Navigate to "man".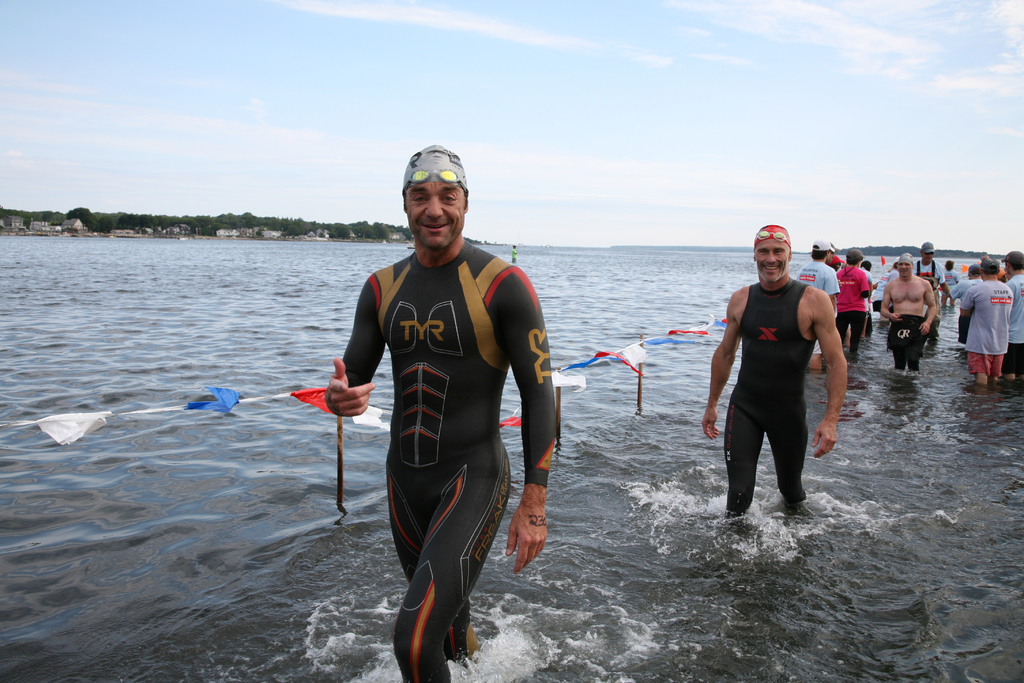
Navigation target: locate(957, 256, 1015, 385).
